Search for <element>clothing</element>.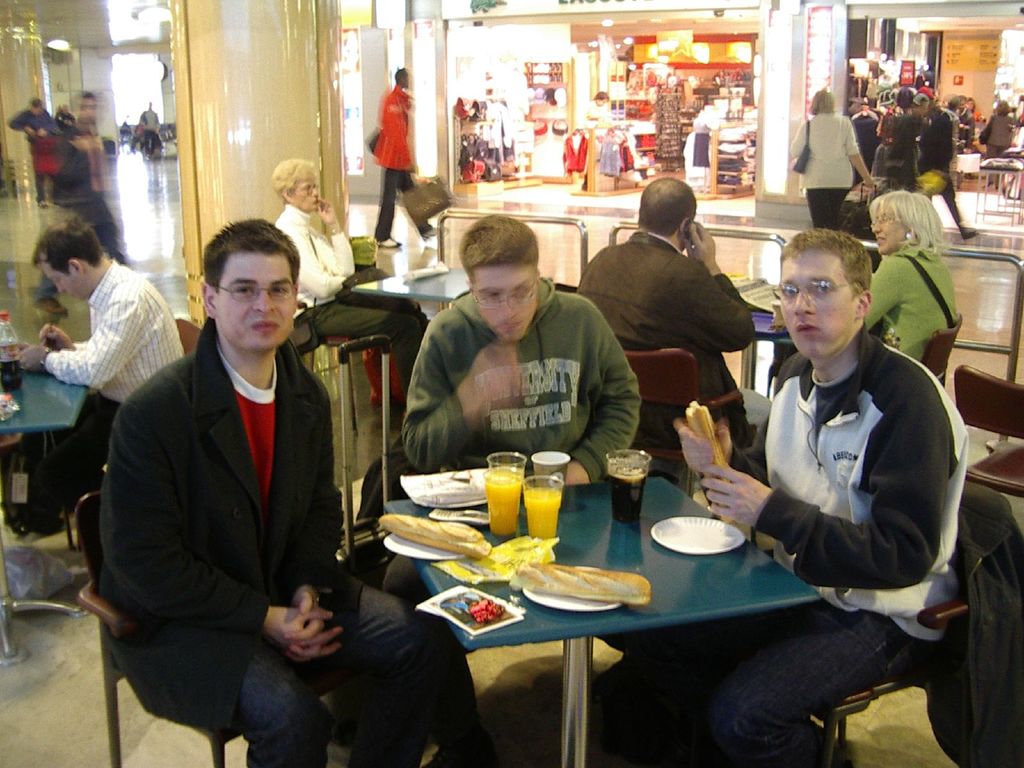
Found at (x1=844, y1=111, x2=876, y2=160).
